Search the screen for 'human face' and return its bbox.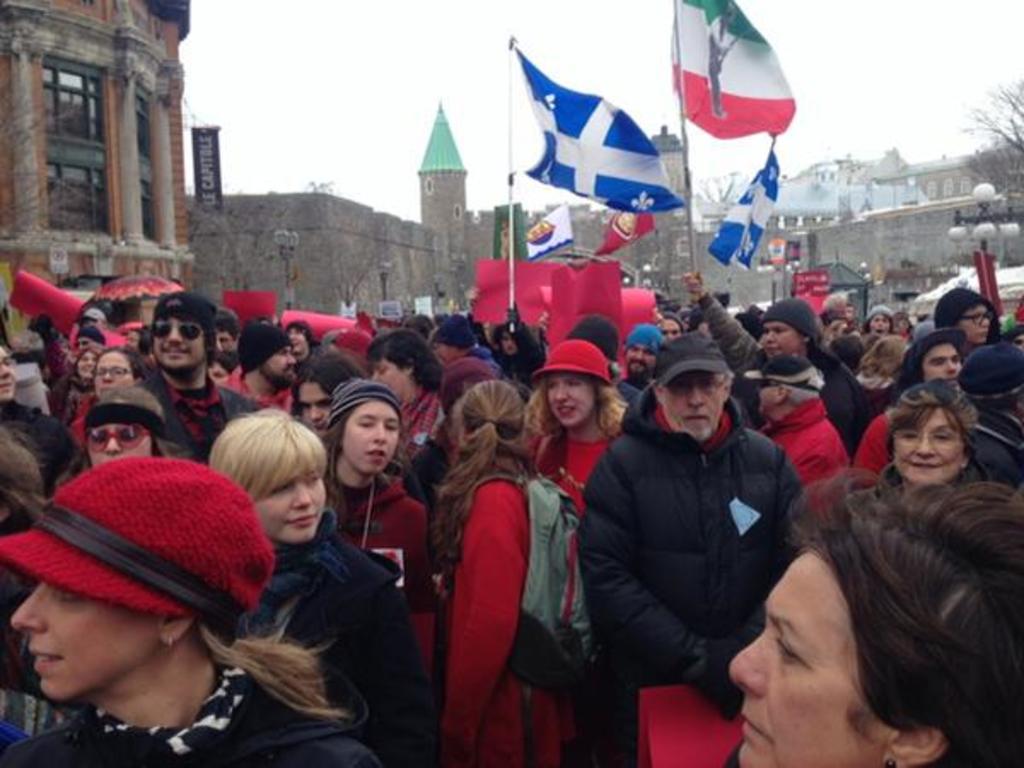
Found: l=758, t=321, r=794, b=360.
